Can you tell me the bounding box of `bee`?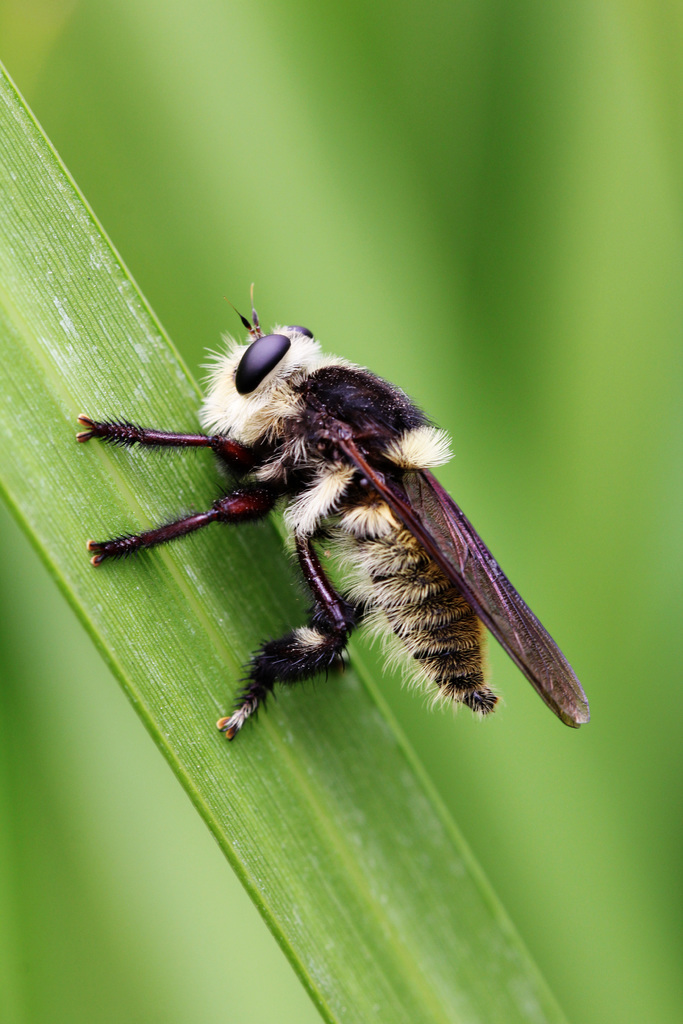
[85, 323, 575, 771].
